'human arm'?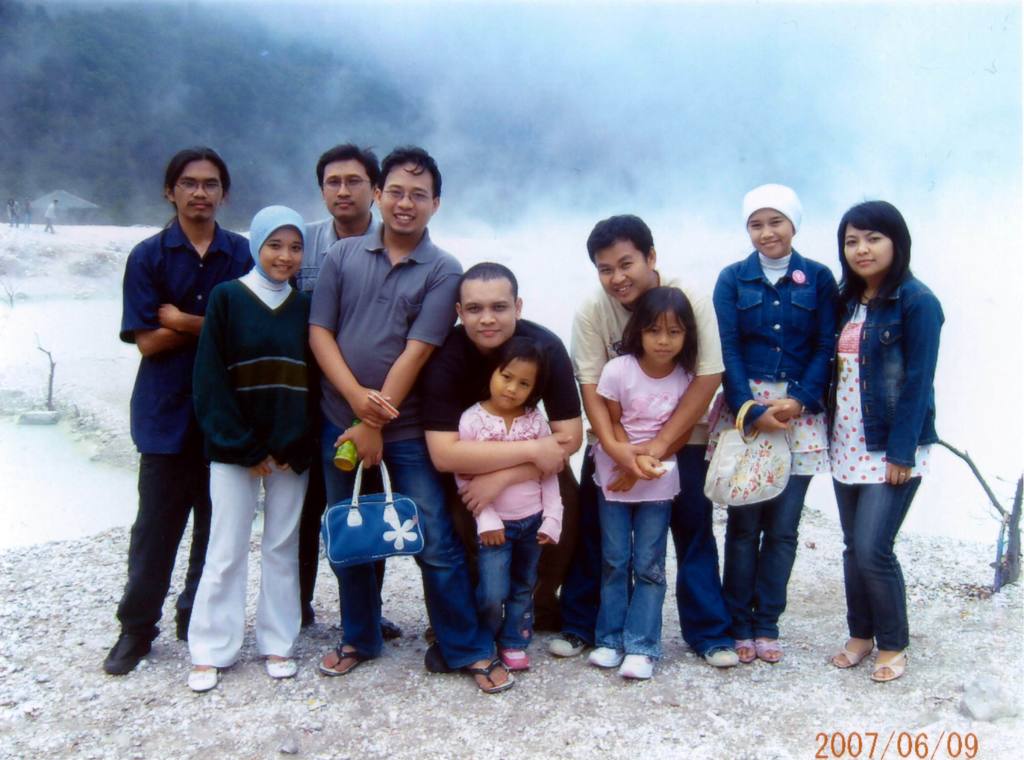
box(332, 251, 467, 474)
